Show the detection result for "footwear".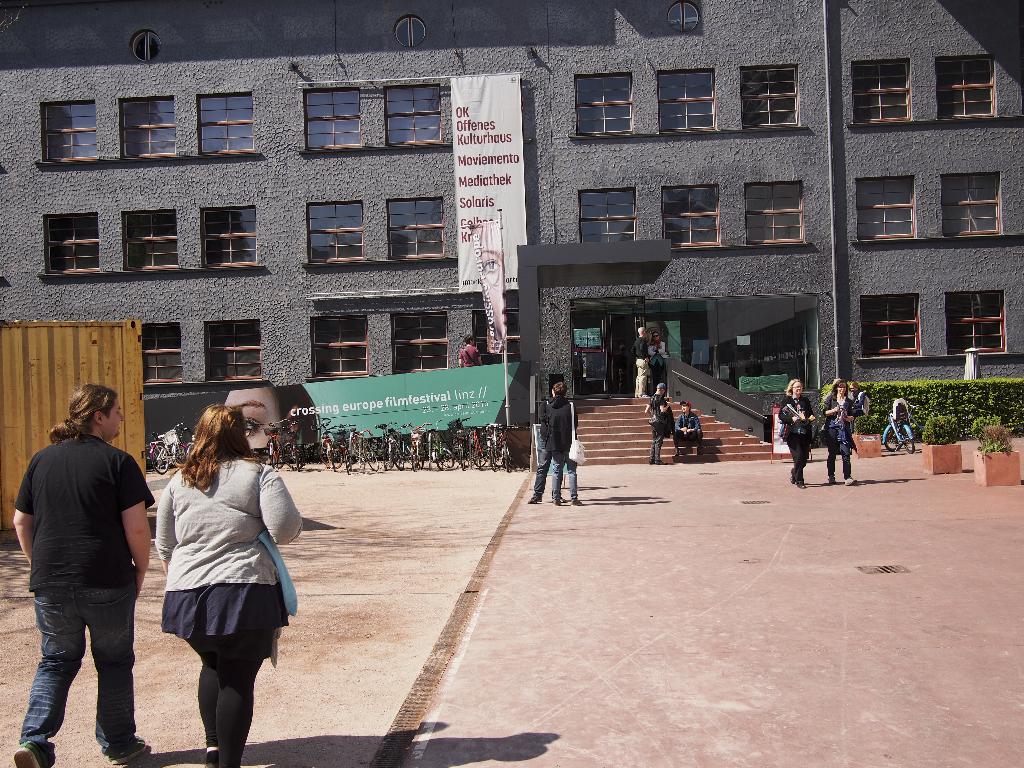
[x1=111, y1=739, x2=152, y2=766].
